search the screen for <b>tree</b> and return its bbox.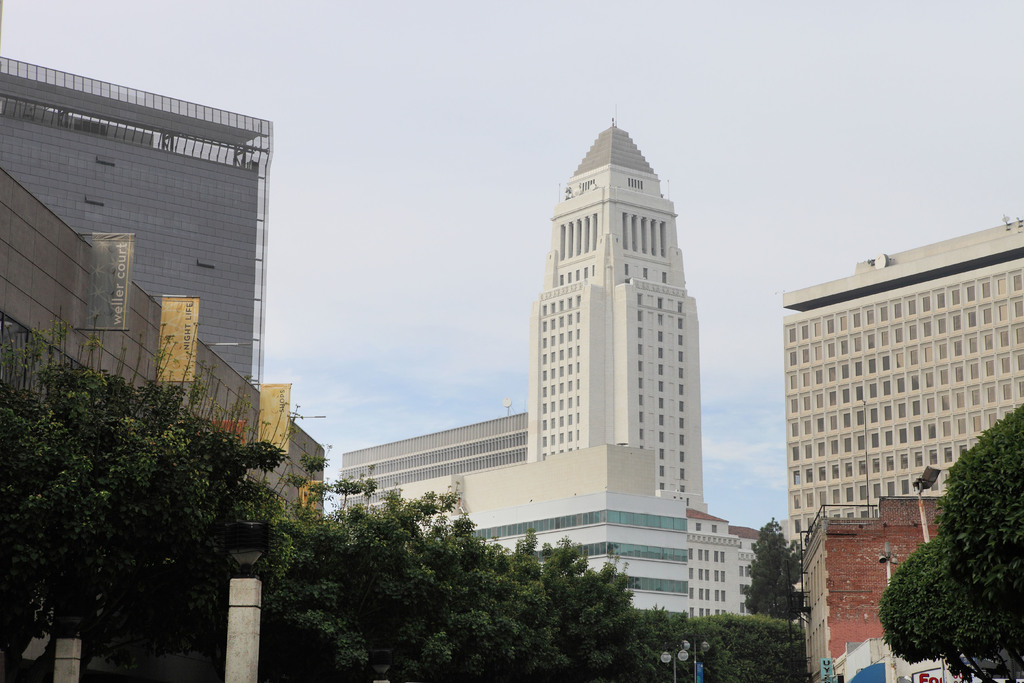
Found: (x1=900, y1=423, x2=1019, y2=674).
